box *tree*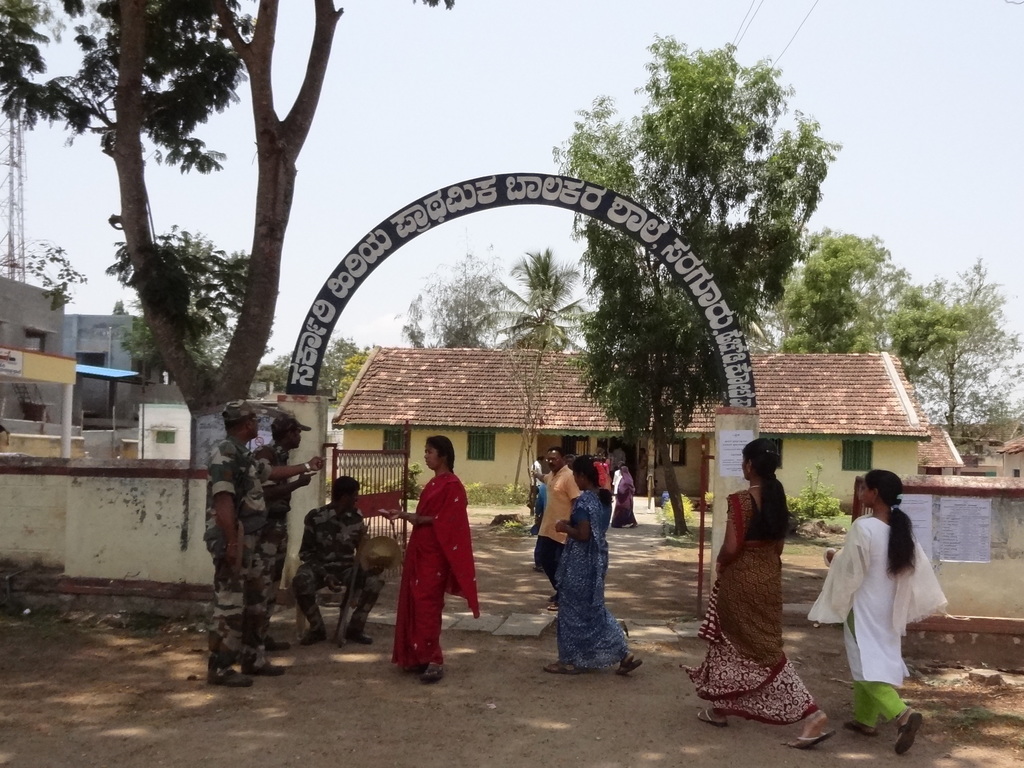
detection(109, 303, 162, 373)
